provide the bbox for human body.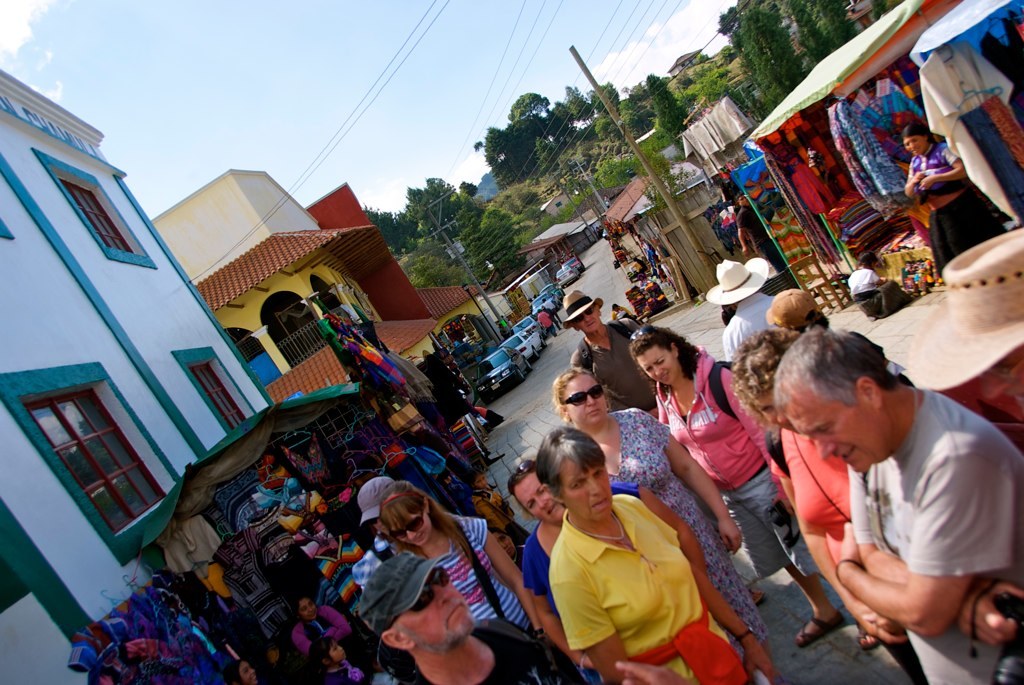
(x1=719, y1=289, x2=769, y2=358).
